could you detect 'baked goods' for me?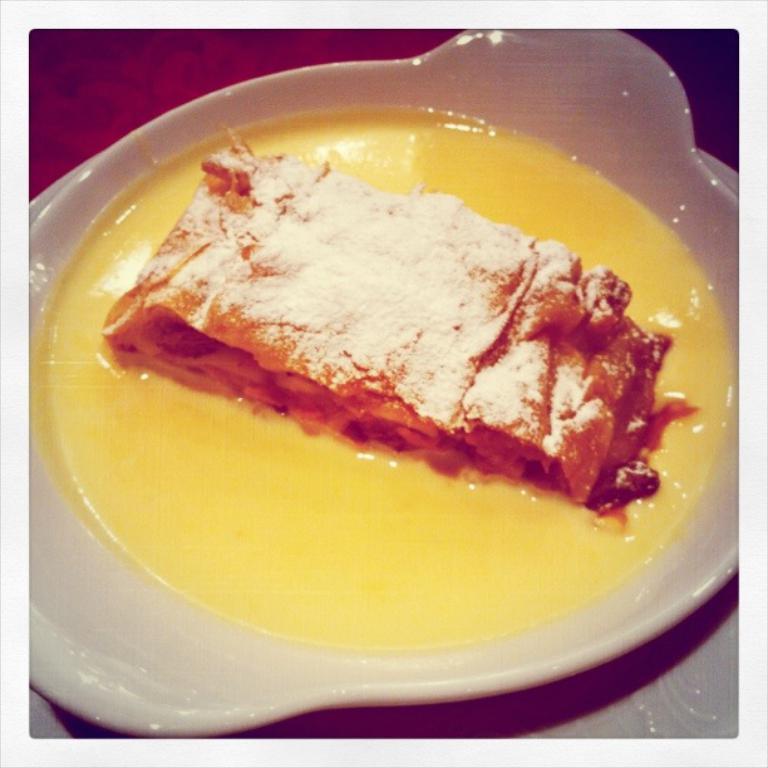
Detection result: <region>100, 128, 707, 530</region>.
